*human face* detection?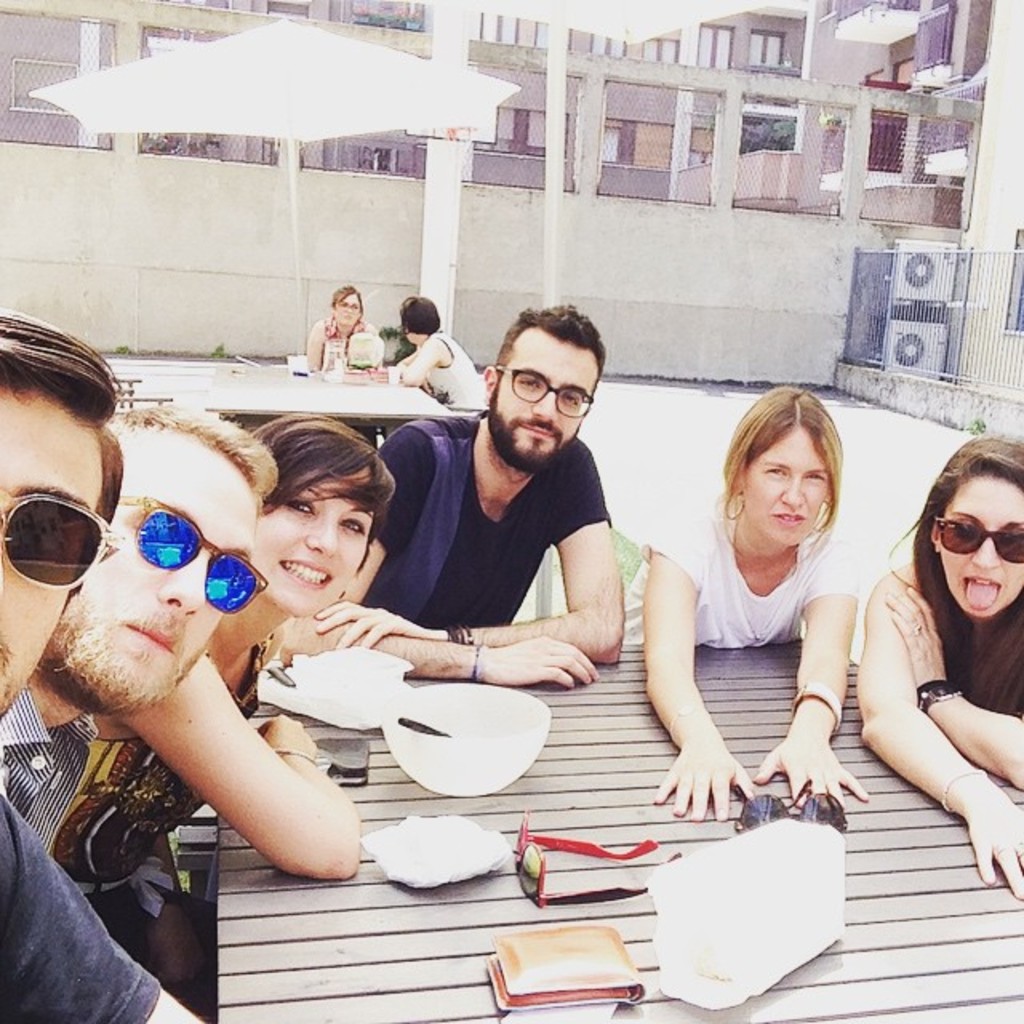
left=0, top=382, right=101, bottom=718
